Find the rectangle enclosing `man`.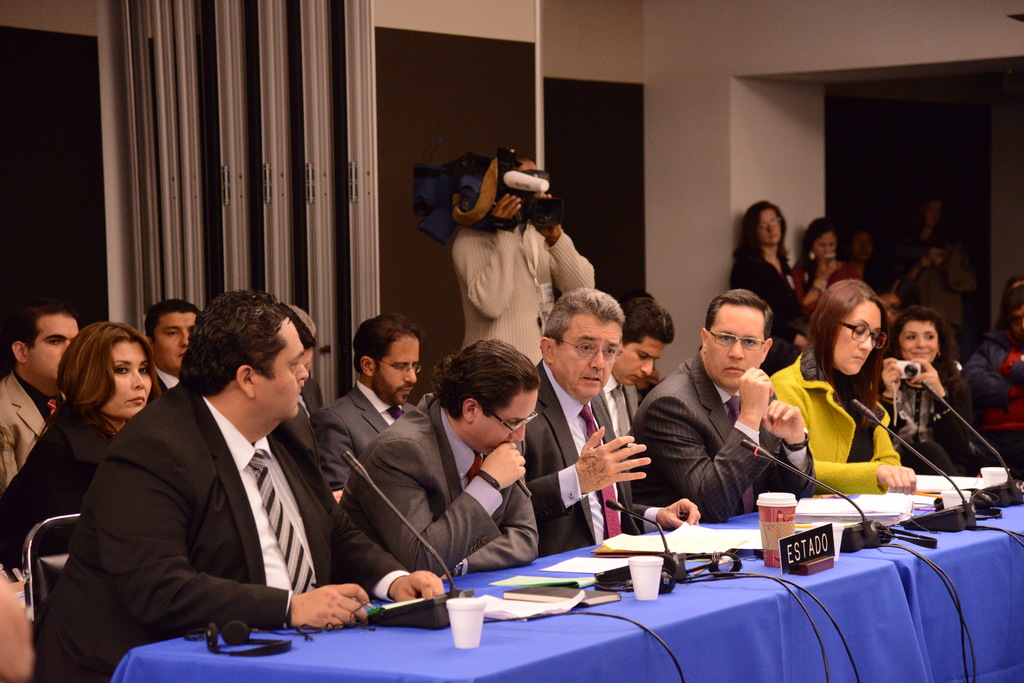
<box>598,290,678,431</box>.
